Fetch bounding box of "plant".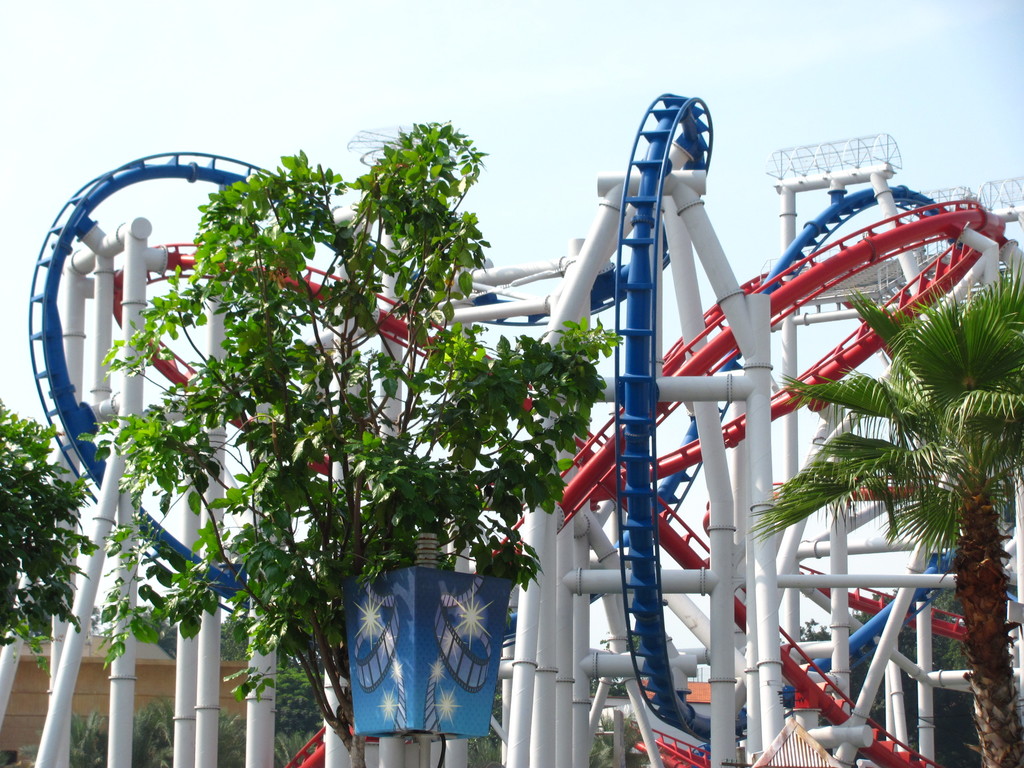
Bbox: 111/149/510/735.
